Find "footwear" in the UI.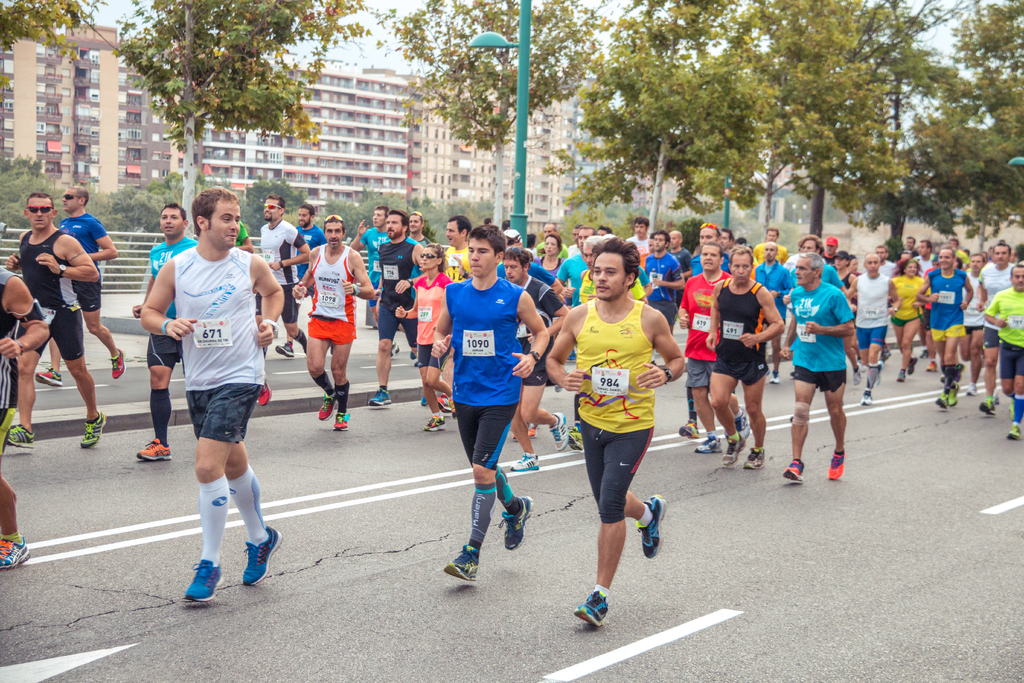
UI element at [x1=256, y1=381, x2=272, y2=404].
